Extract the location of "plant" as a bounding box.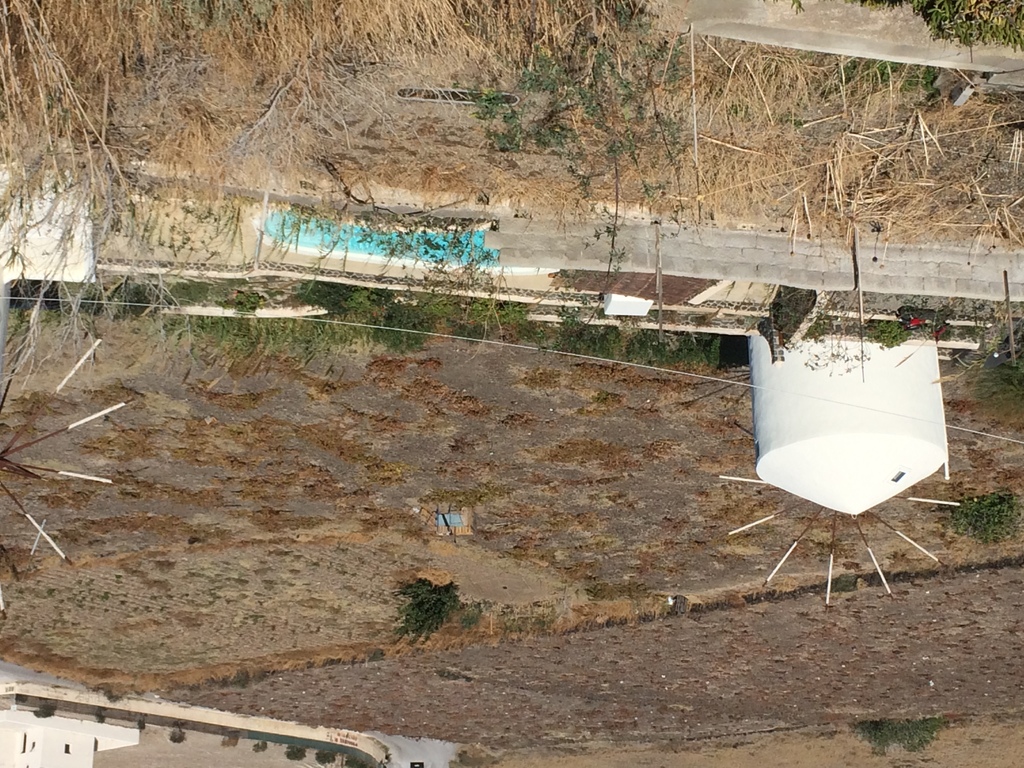
l=927, t=491, r=1023, b=550.
